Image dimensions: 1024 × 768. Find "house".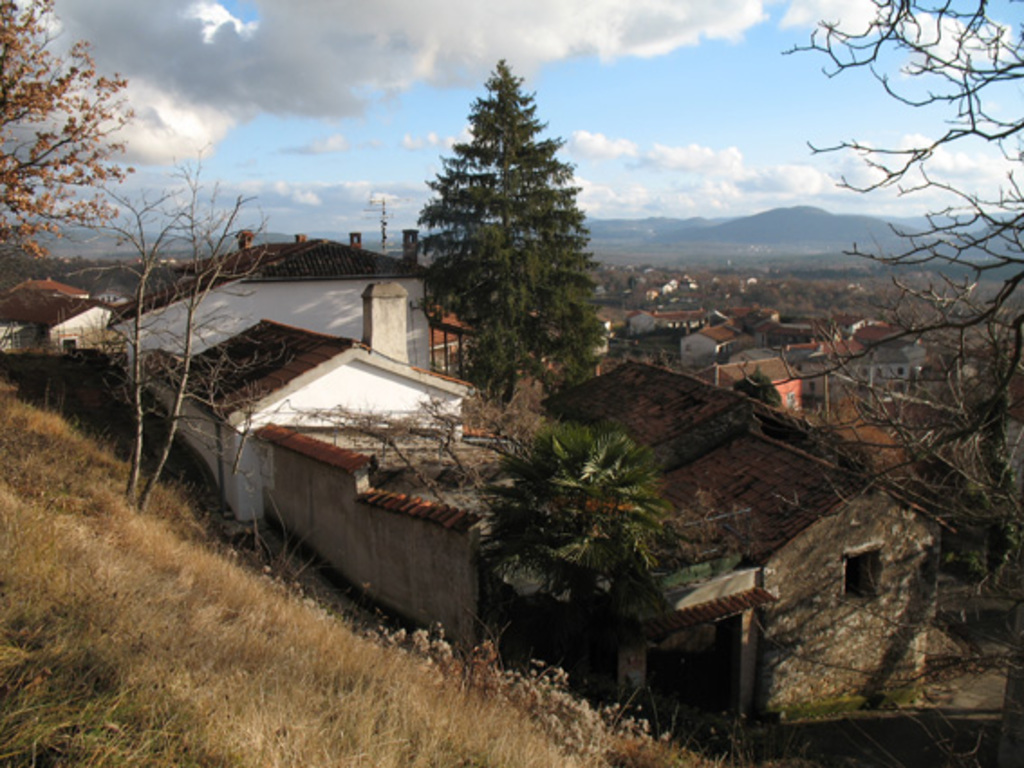
273, 430, 524, 642.
